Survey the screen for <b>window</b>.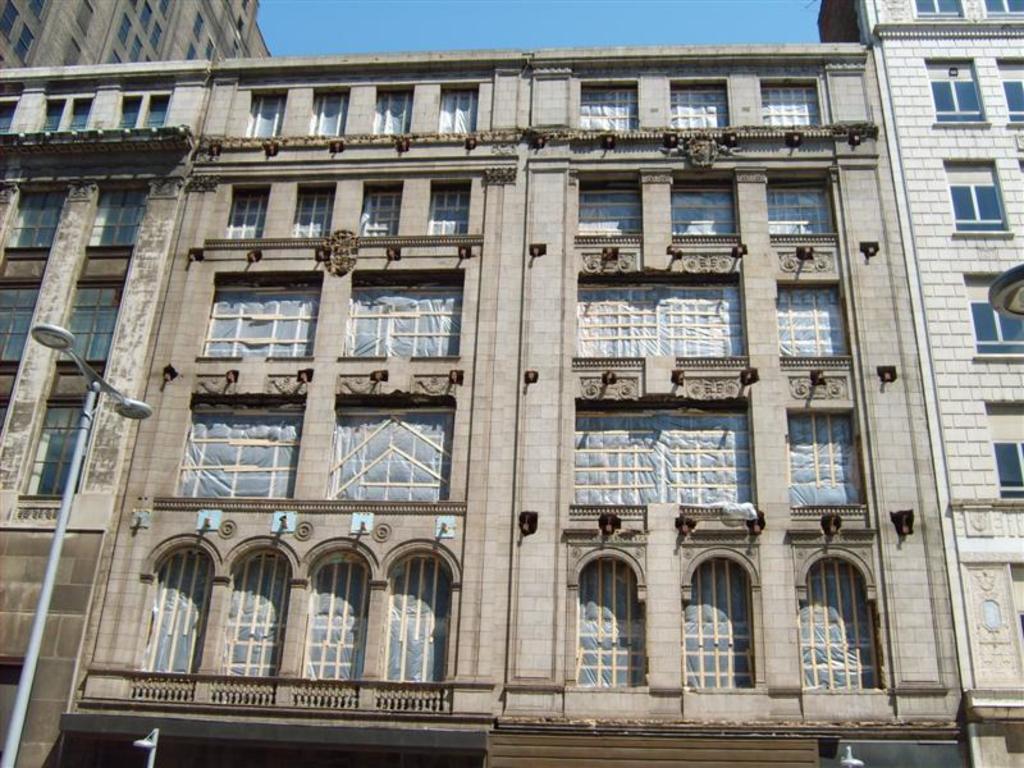
Survey found: Rect(992, 399, 1023, 509).
